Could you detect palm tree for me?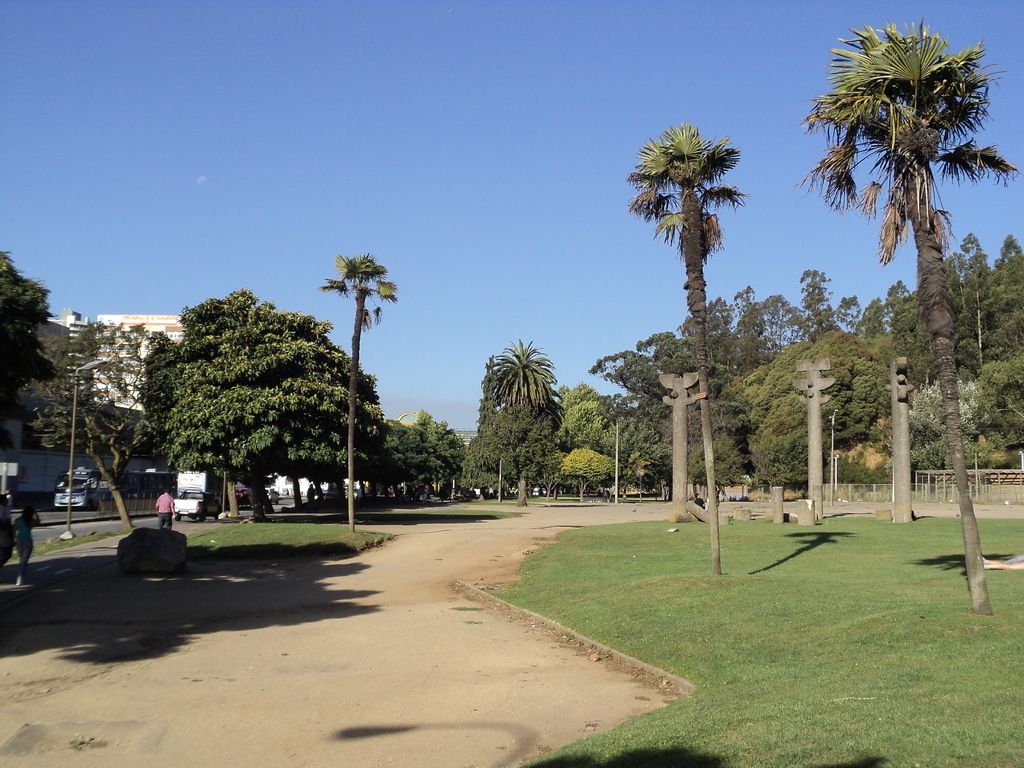
Detection result: 321 255 389 529.
